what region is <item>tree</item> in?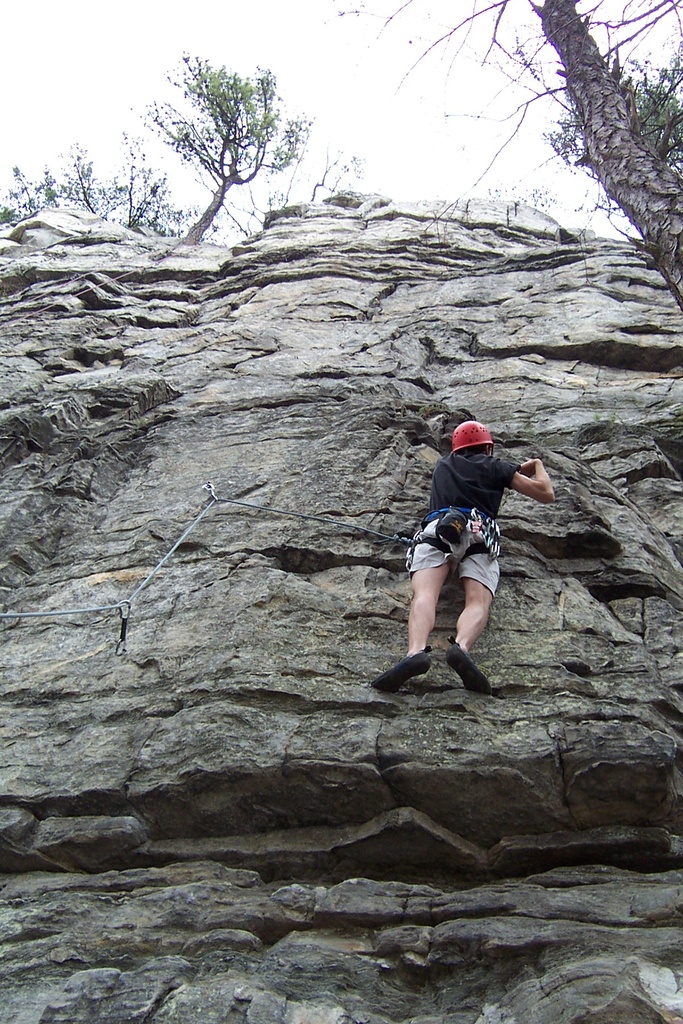
bbox(0, 118, 201, 253).
